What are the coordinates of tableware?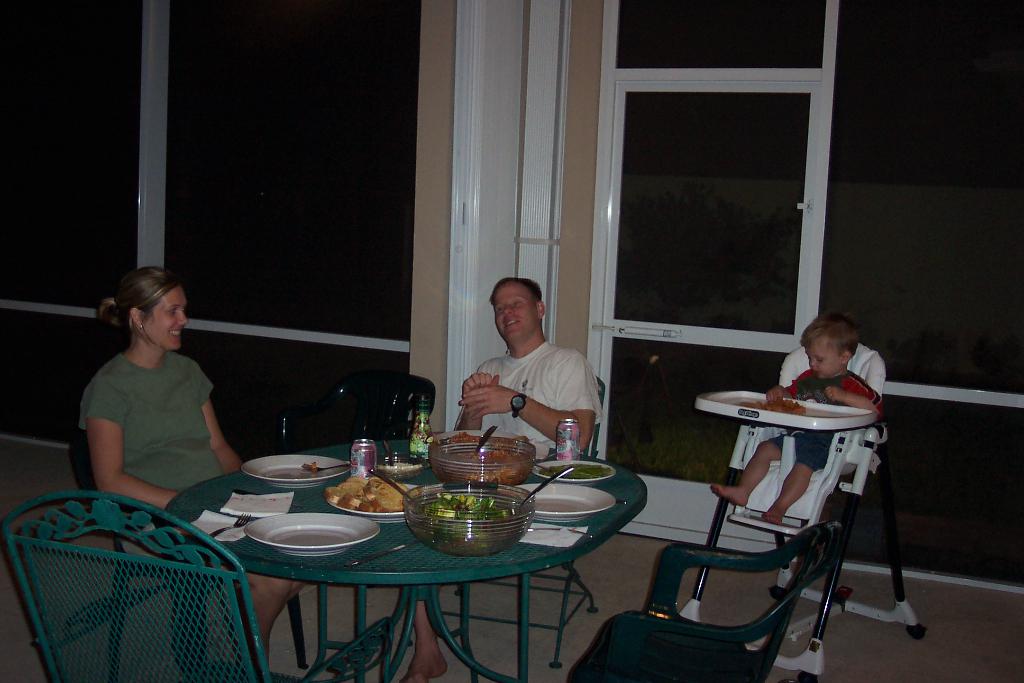
[371,450,426,485].
